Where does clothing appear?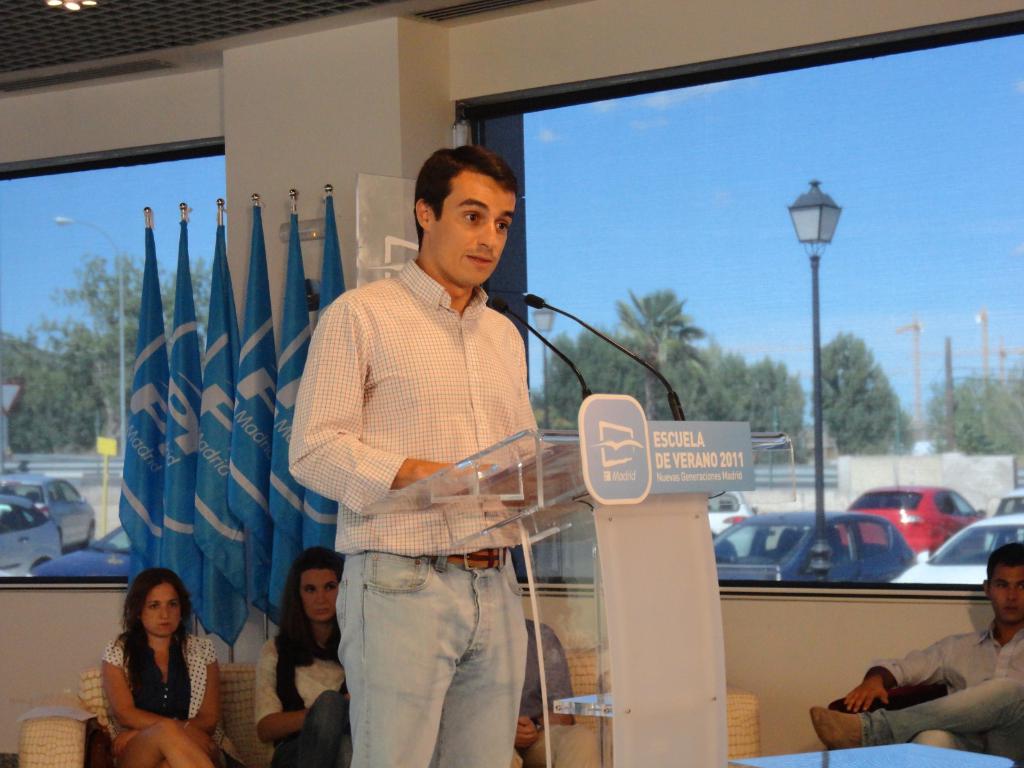
Appears at {"left": 275, "top": 254, "right": 559, "bottom": 767}.
